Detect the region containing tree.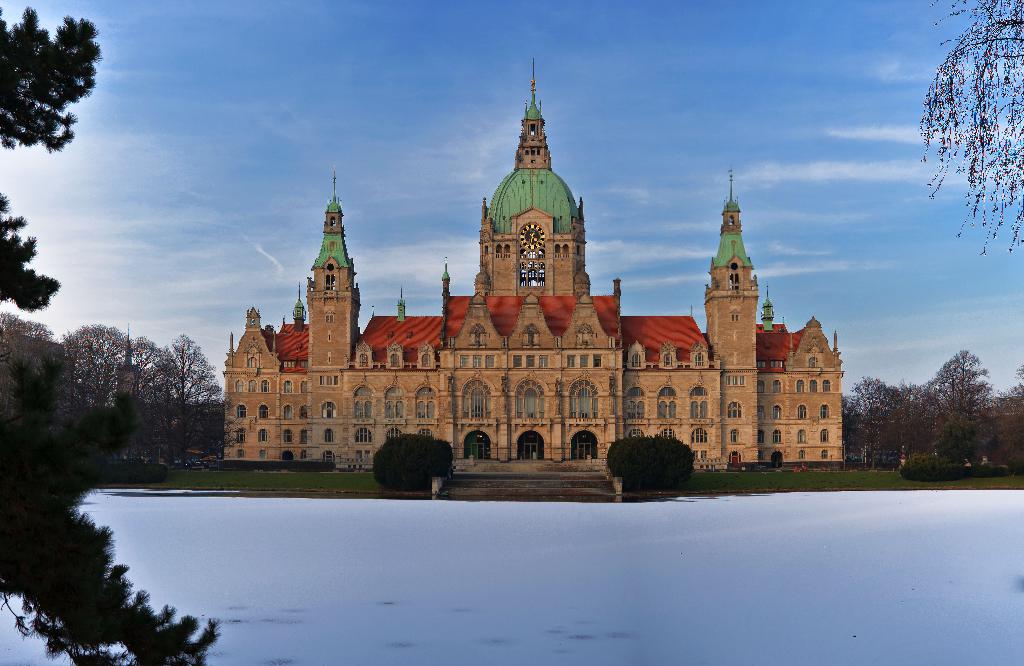
detection(837, 348, 1023, 480).
